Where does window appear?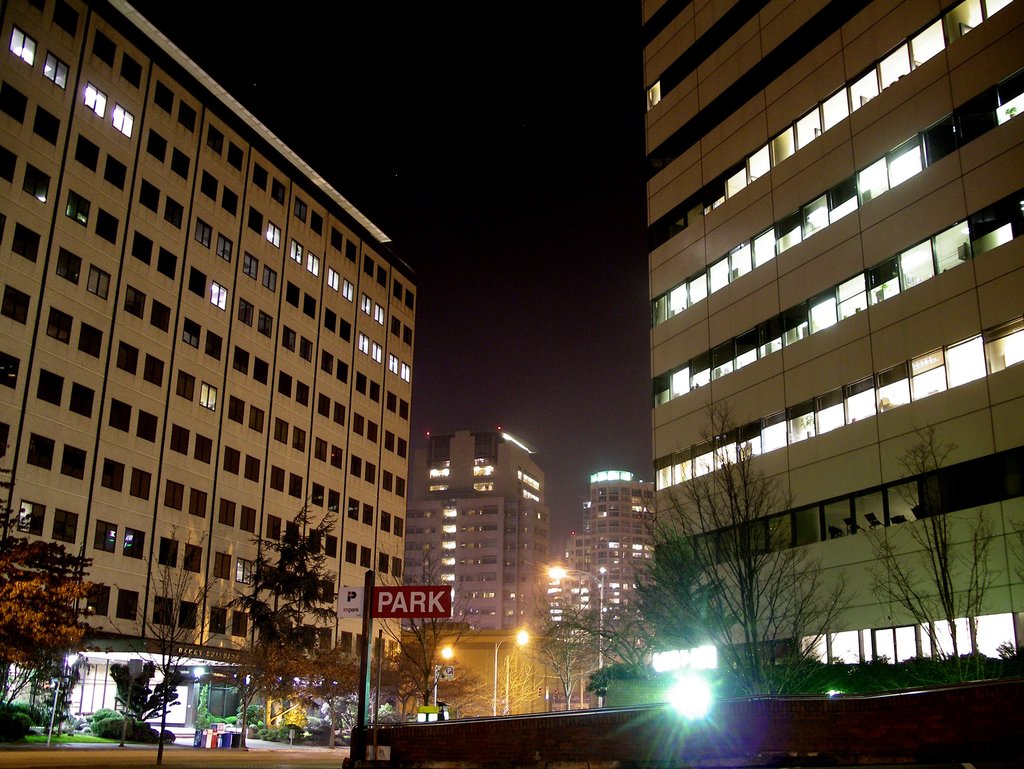
Appears at [x1=358, y1=291, x2=375, y2=315].
